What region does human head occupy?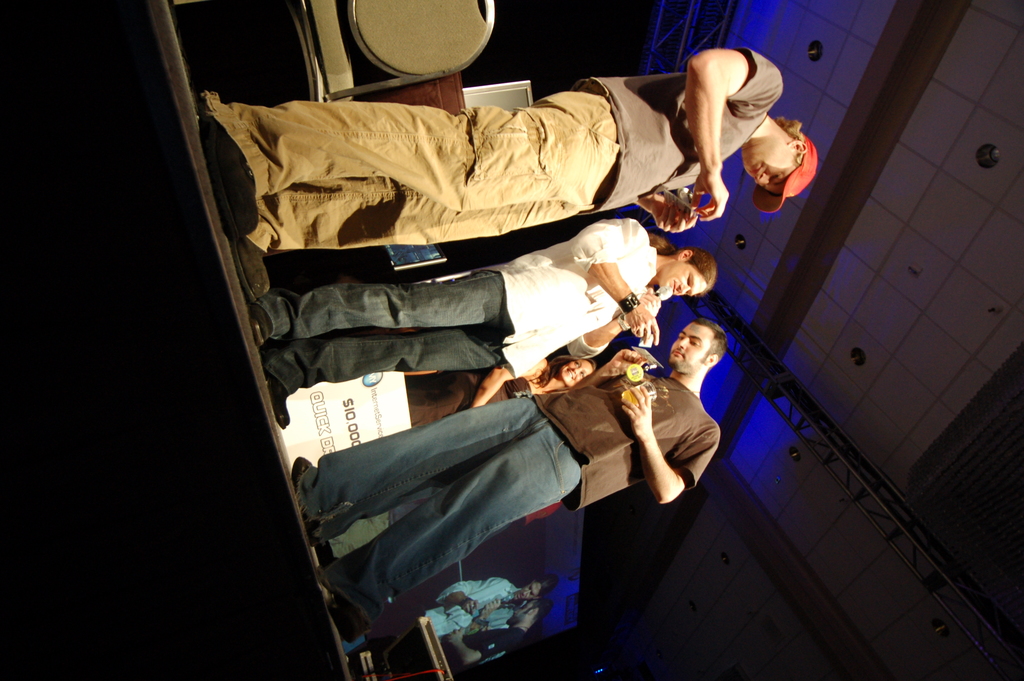
rect(559, 360, 596, 391).
